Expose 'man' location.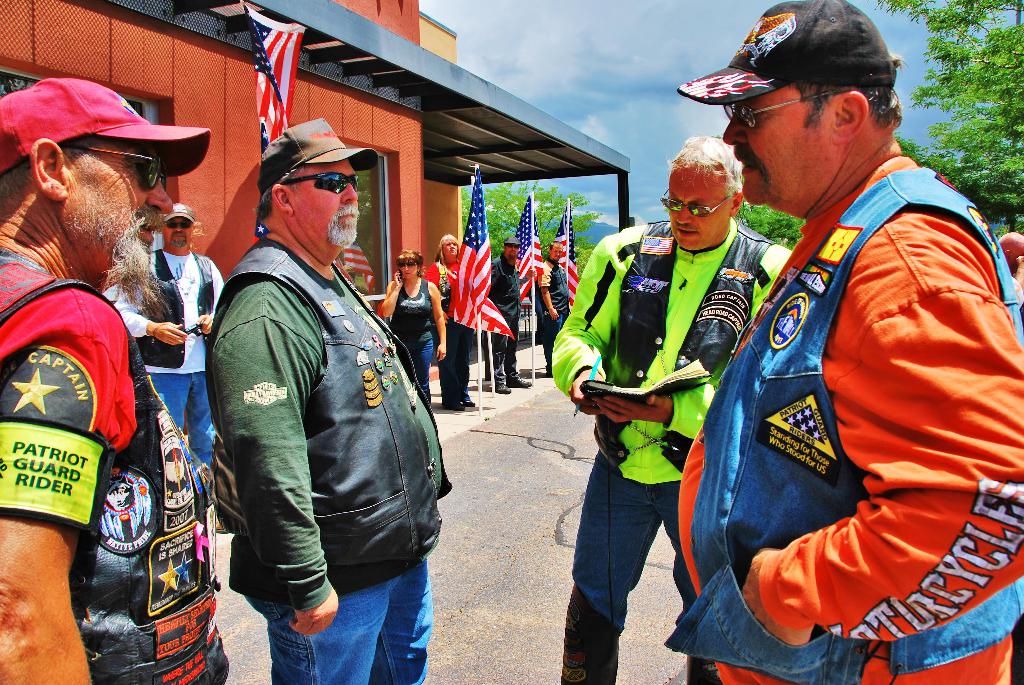
Exposed at x1=547 y1=134 x2=792 y2=683.
